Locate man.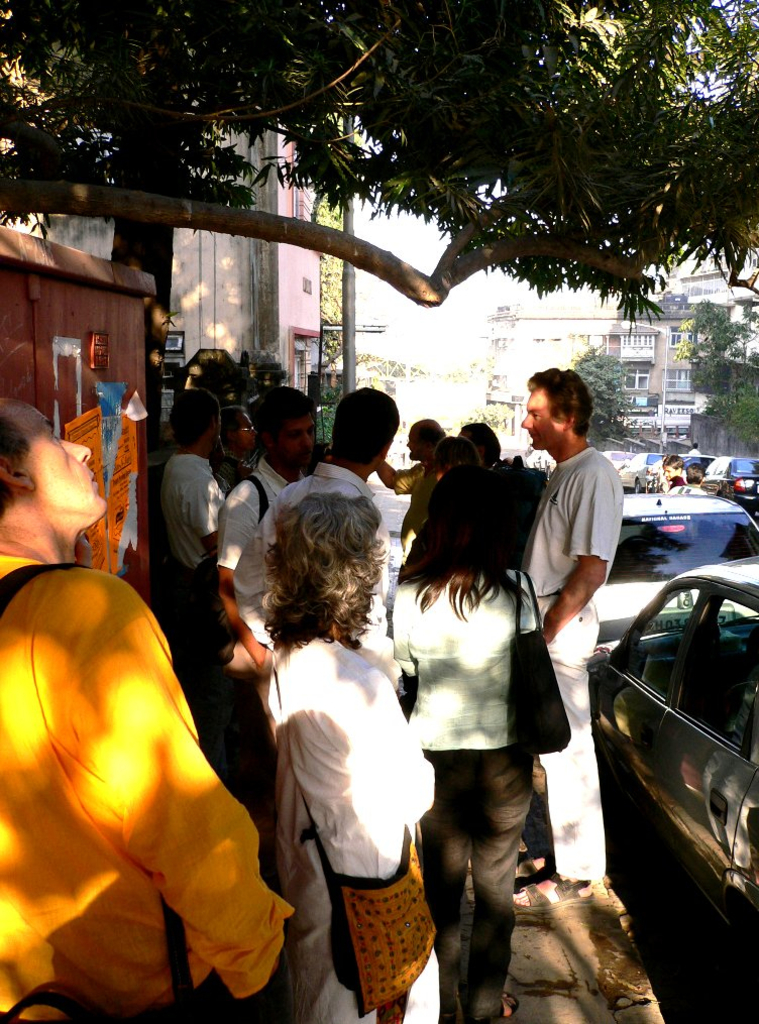
Bounding box: pyautogui.locateOnScreen(647, 455, 668, 490).
